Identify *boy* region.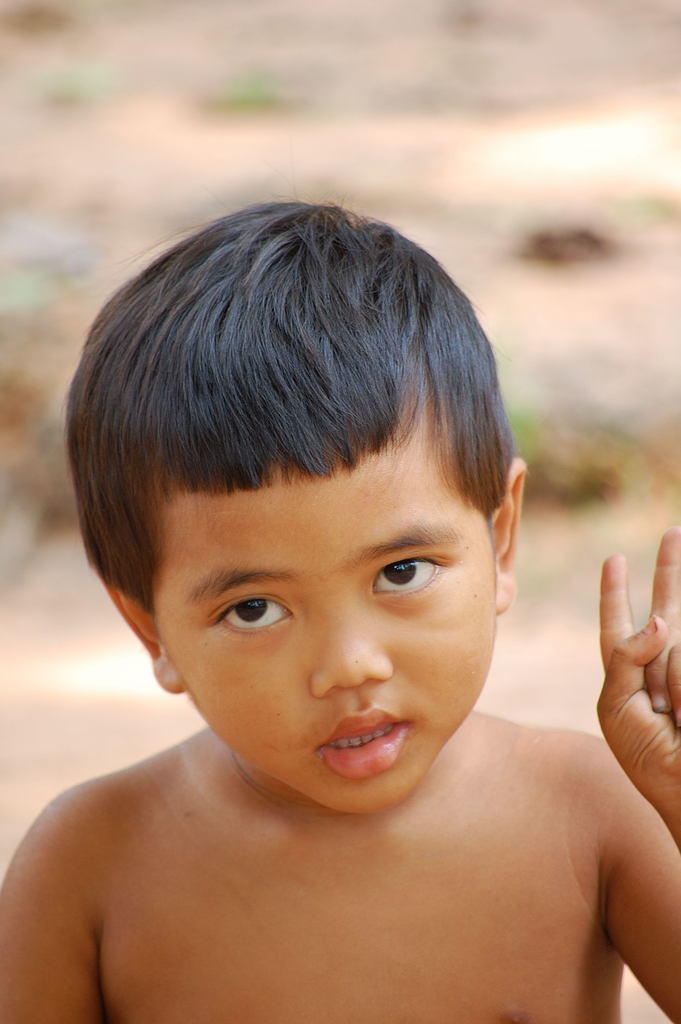
Region: crop(10, 204, 660, 1011).
